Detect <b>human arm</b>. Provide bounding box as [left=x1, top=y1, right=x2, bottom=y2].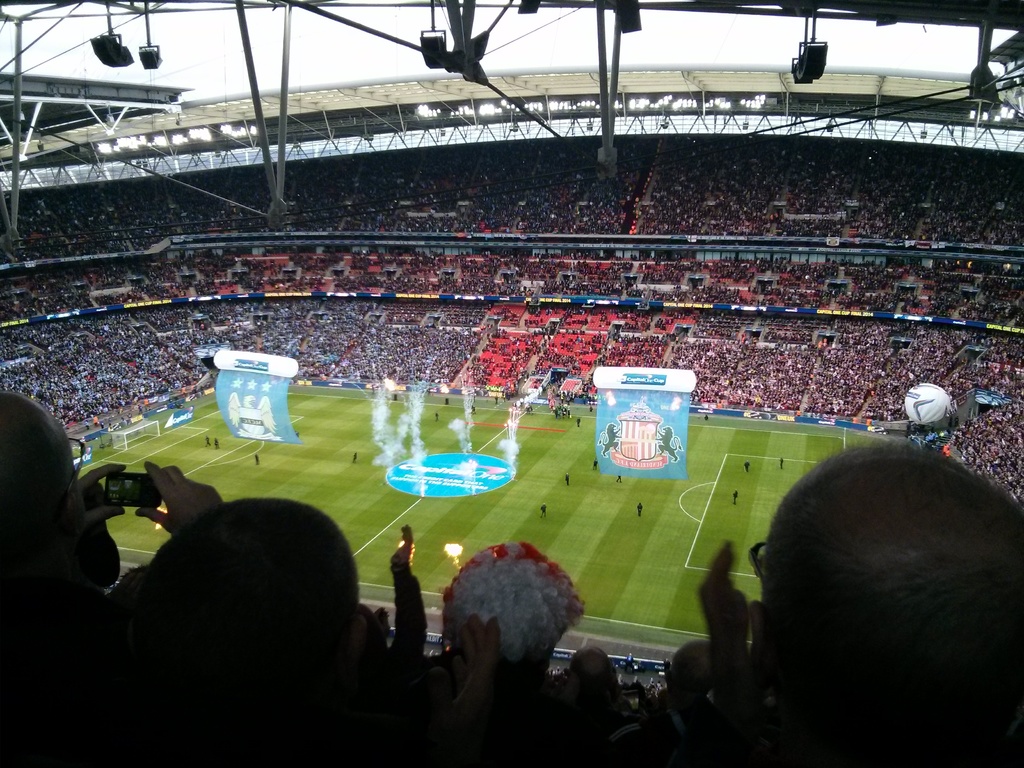
[left=419, top=604, right=507, bottom=760].
